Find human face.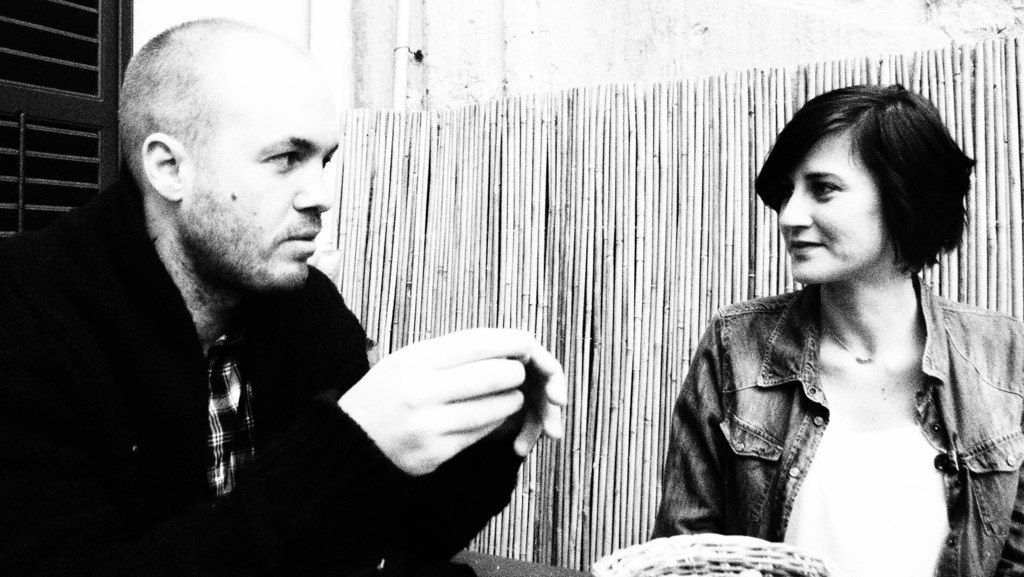
locate(185, 38, 338, 280).
